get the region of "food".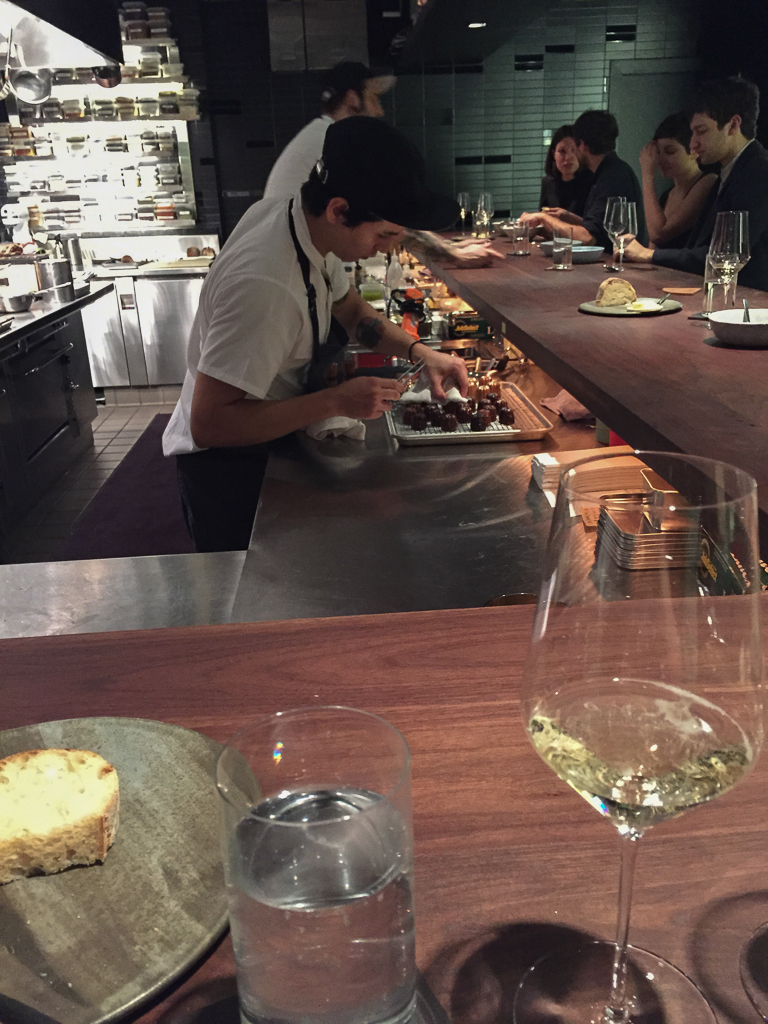
box=[119, 252, 137, 264].
